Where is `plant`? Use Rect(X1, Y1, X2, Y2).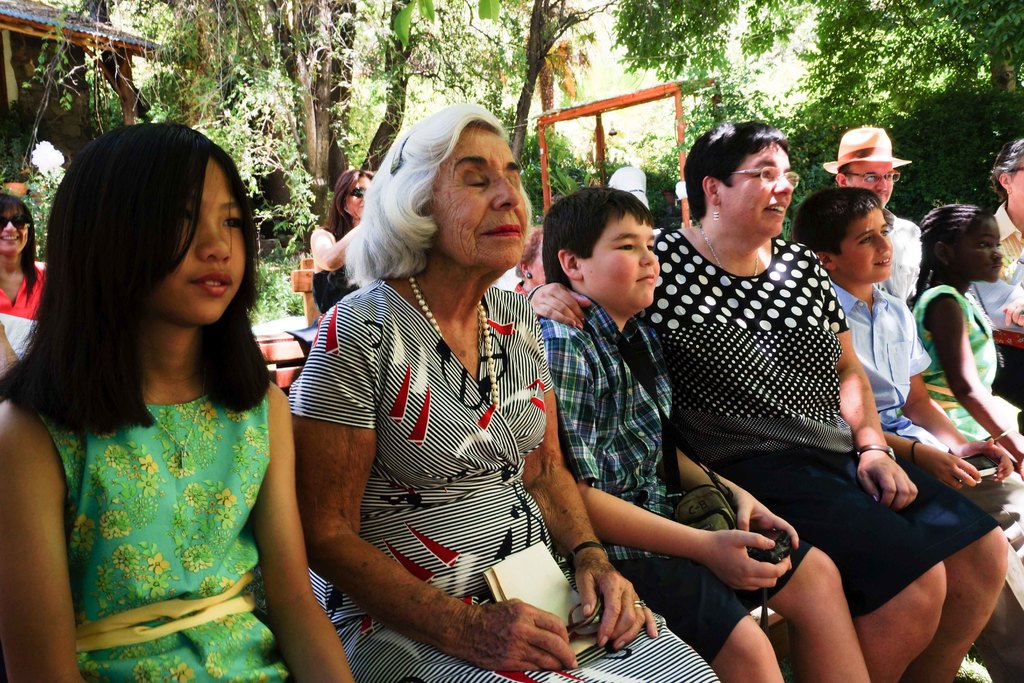
Rect(525, 133, 585, 162).
